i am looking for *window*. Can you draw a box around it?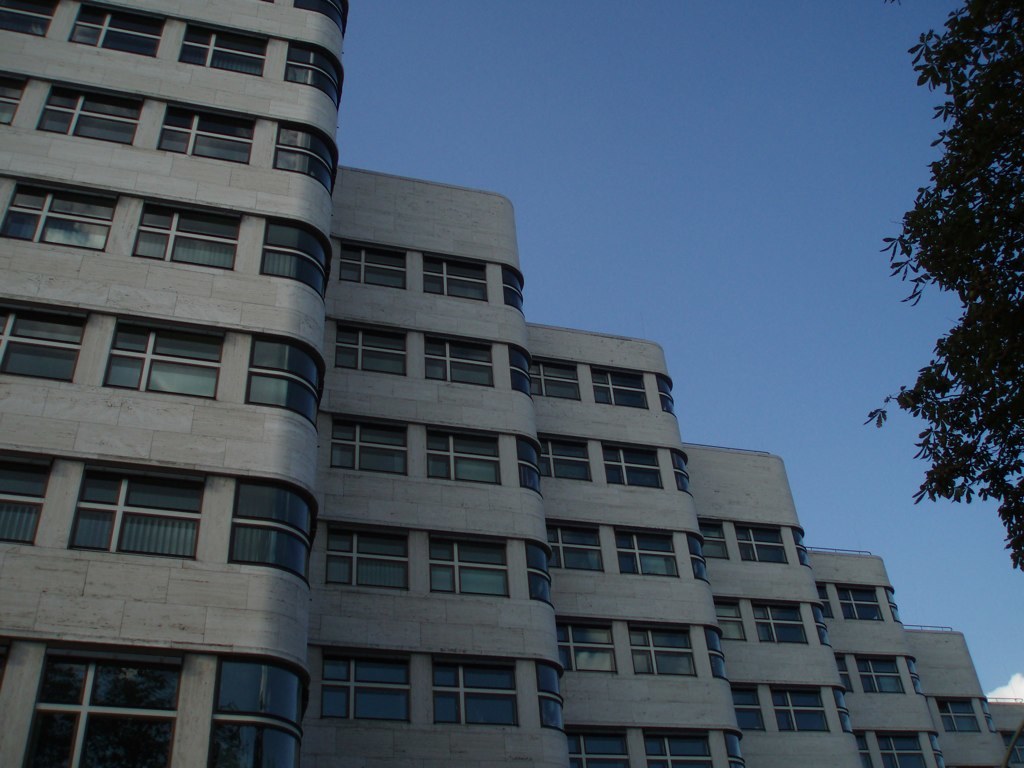
Sure, the bounding box is (left=841, top=587, right=880, bottom=626).
